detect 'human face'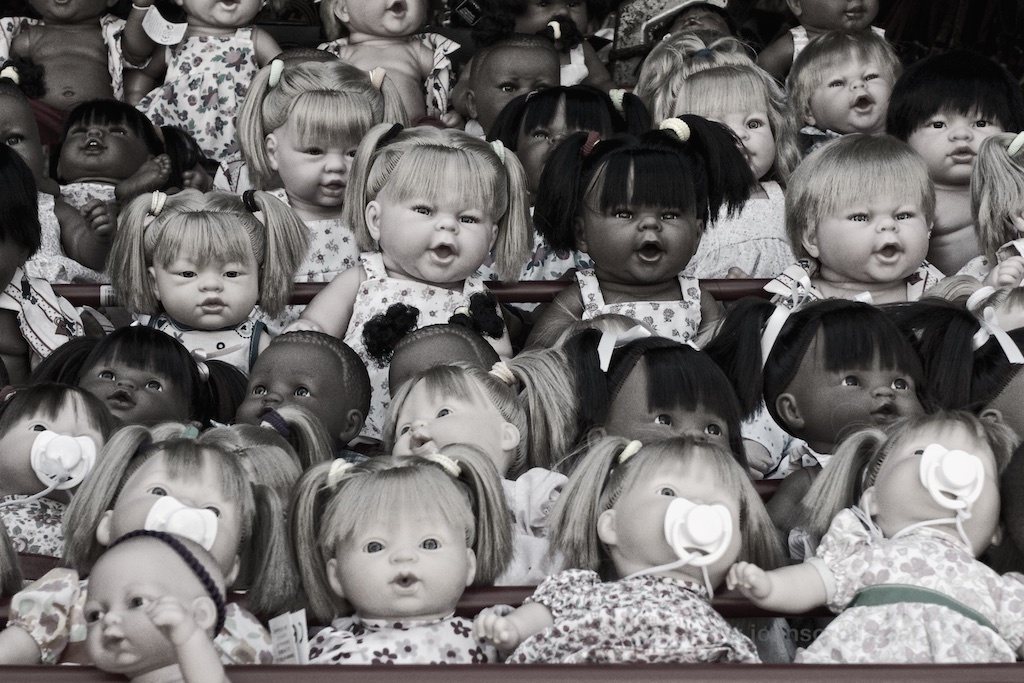
rect(480, 50, 557, 135)
